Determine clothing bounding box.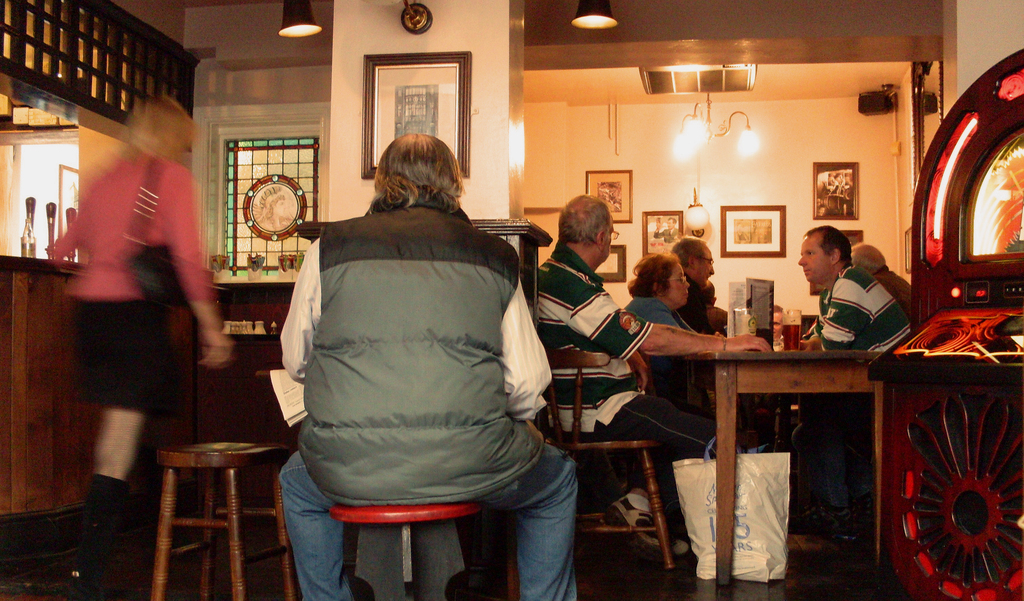
Determined: BBox(274, 166, 572, 580).
